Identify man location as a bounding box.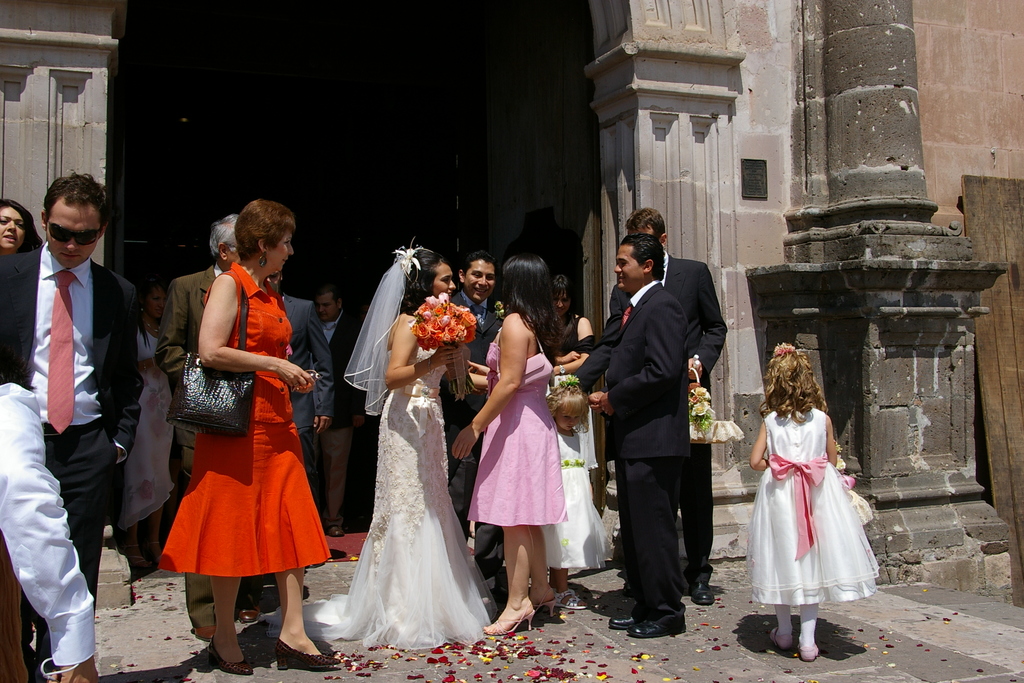
region(588, 236, 691, 635).
